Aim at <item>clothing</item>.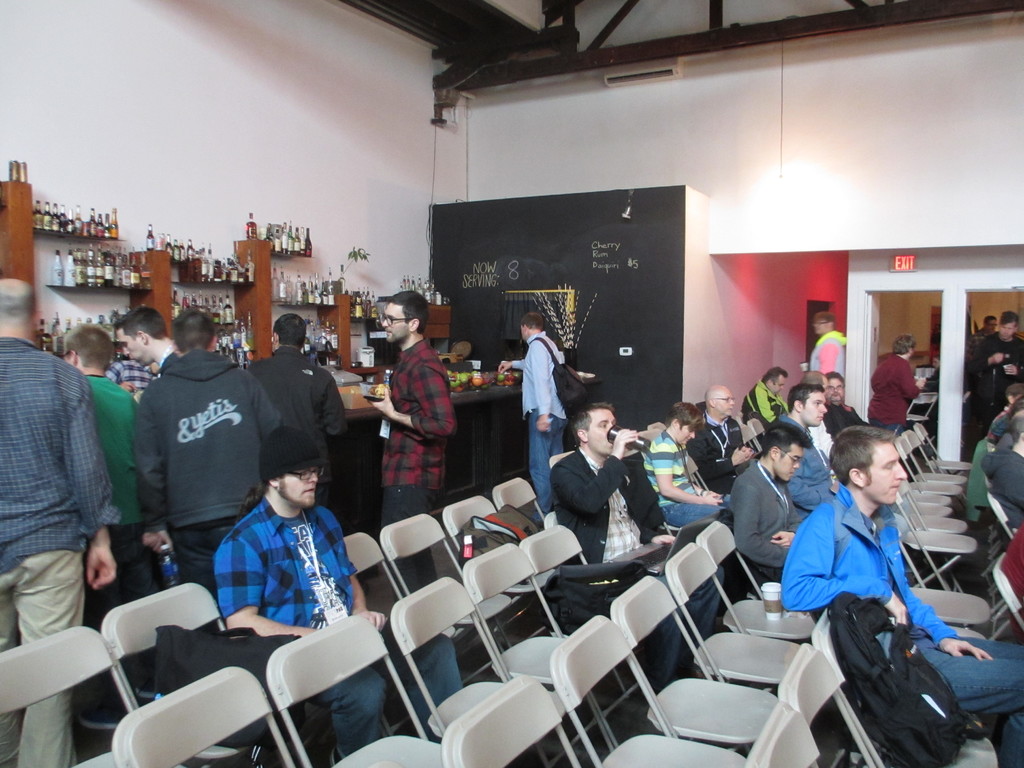
Aimed at 553/447/676/573.
